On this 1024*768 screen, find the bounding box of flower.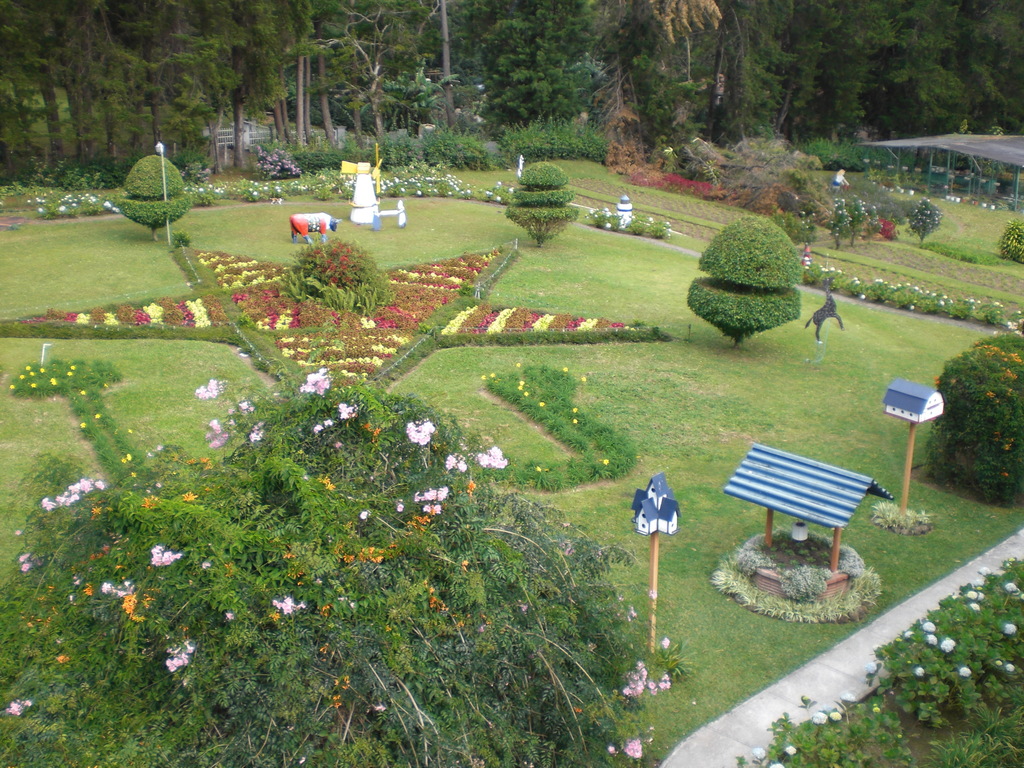
Bounding box: x1=324, y1=414, x2=334, y2=426.
